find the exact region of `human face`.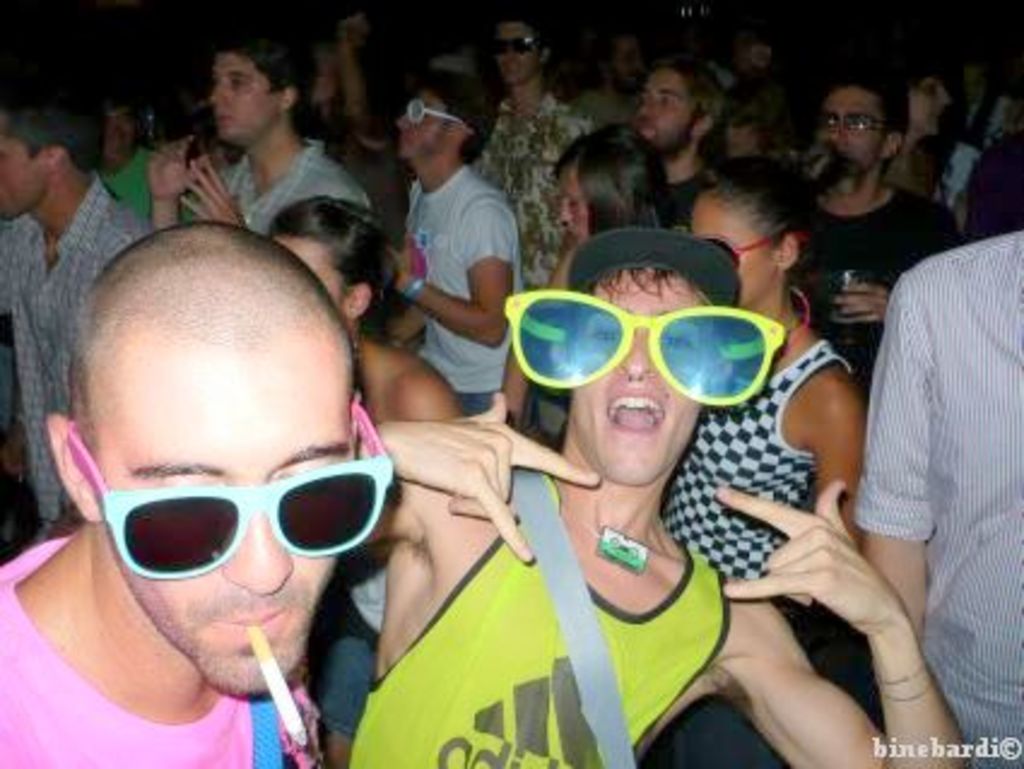
Exact region: crop(395, 87, 453, 162).
